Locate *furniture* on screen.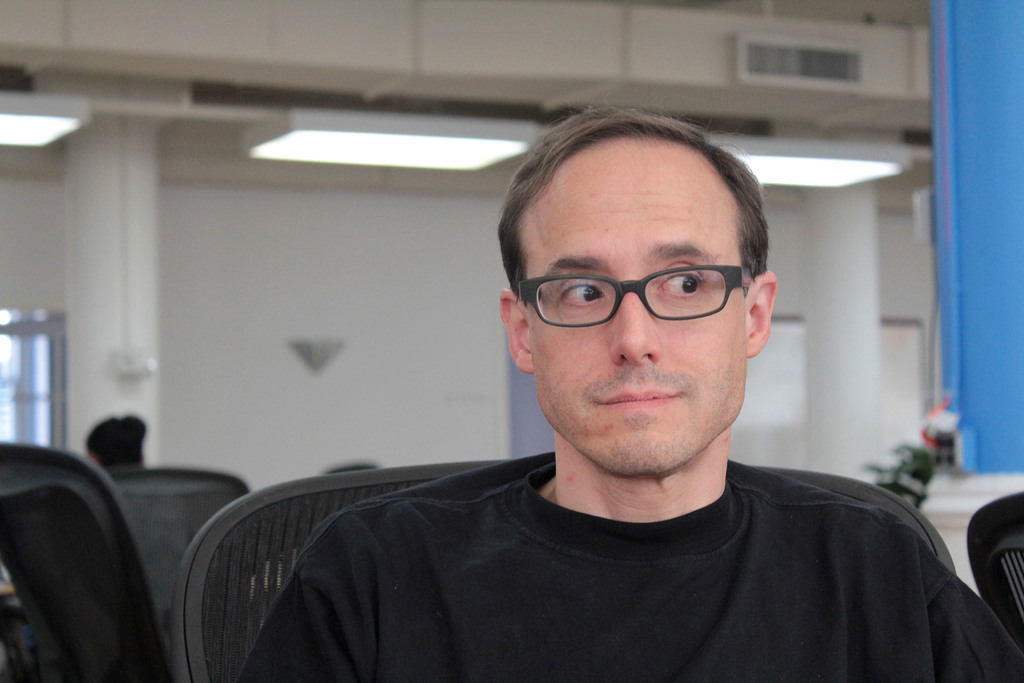
On screen at l=102, t=465, r=248, b=634.
